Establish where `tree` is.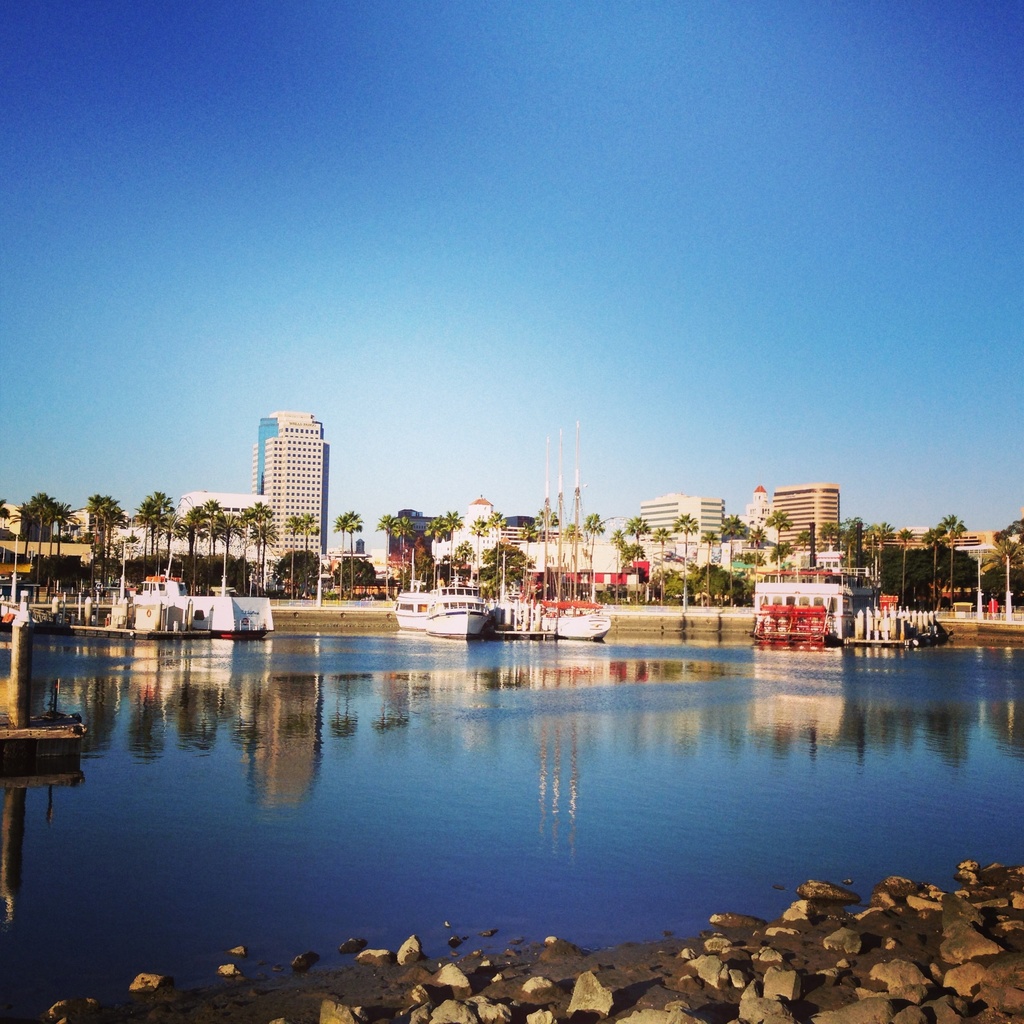
Established at [621,511,657,534].
